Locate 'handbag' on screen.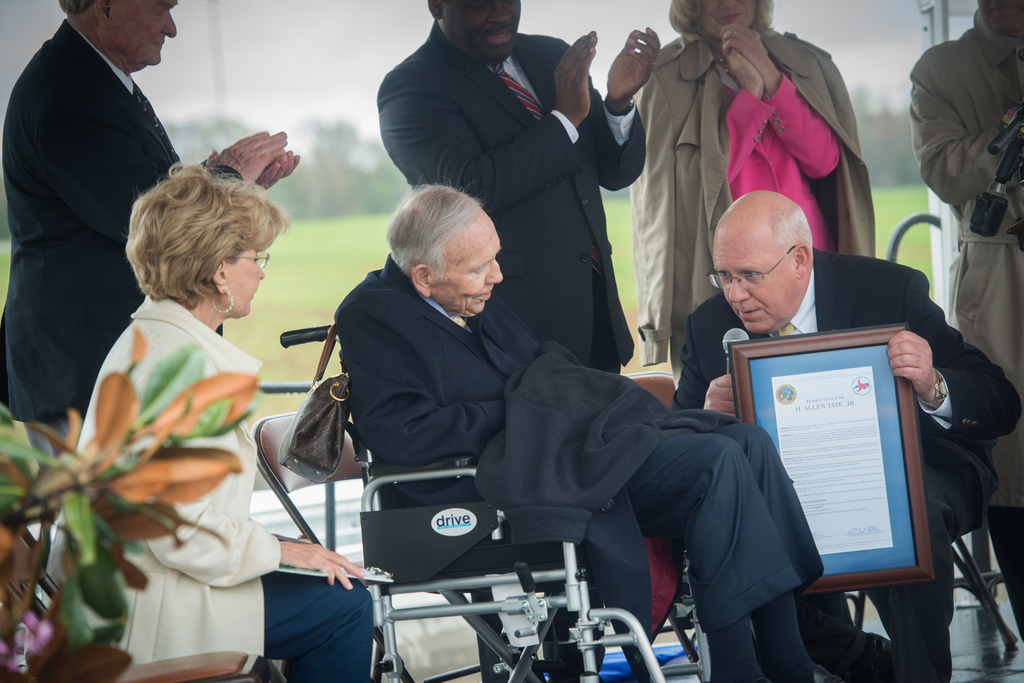
On screen at <bbox>272, 327, 353, 488</bbox>.
